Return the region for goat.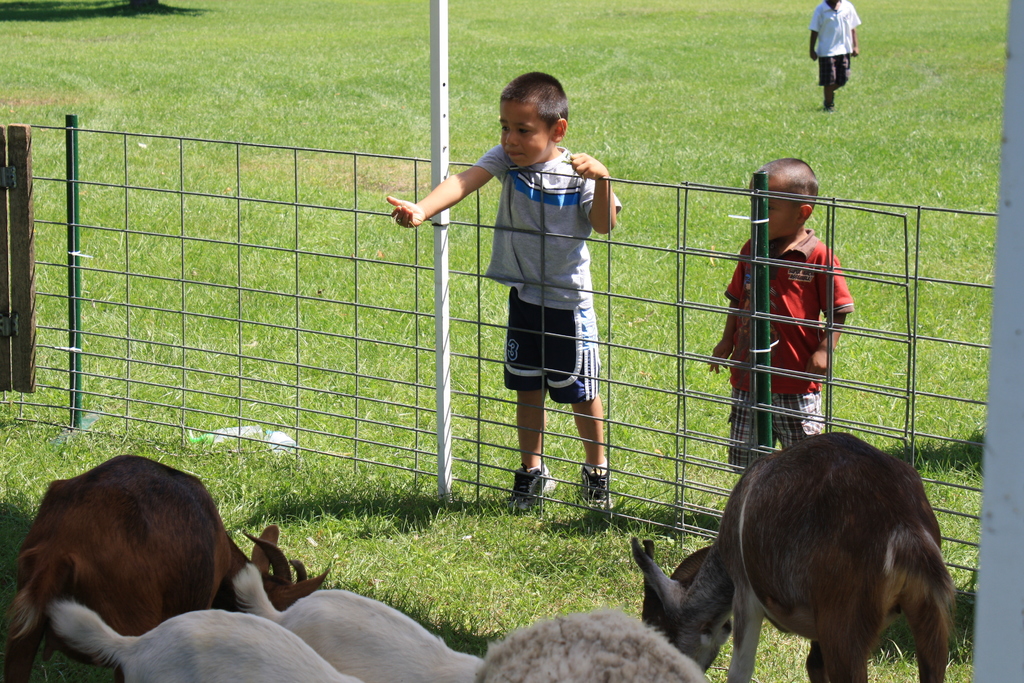
x1=631, y1=432, x2=956, y2=682.
